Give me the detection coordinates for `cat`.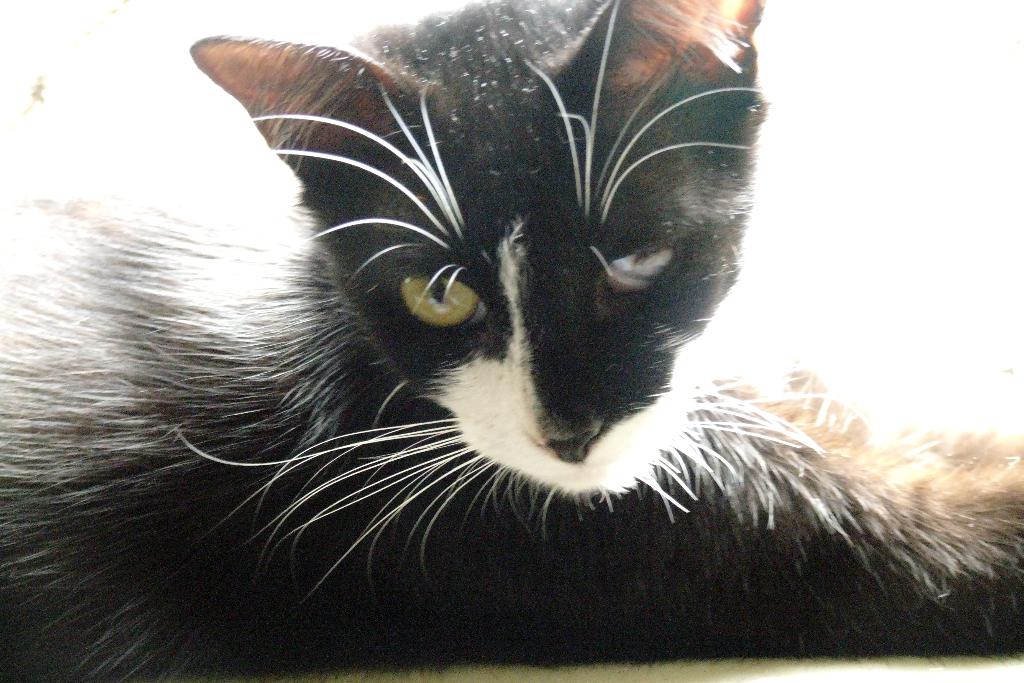
0 0 1023 682.
